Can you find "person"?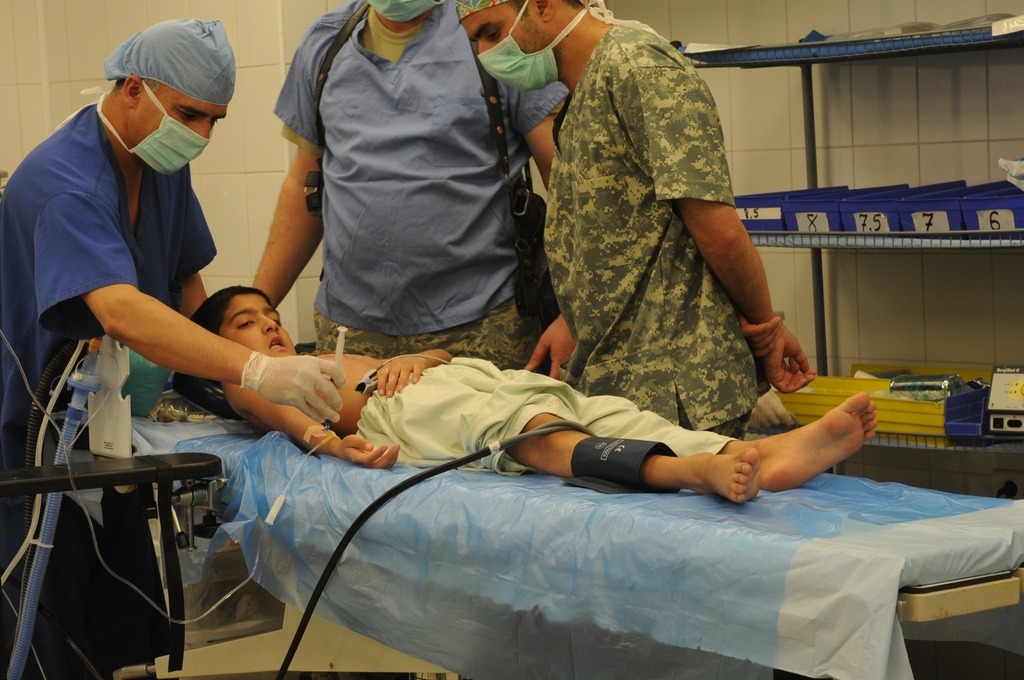
Yes, bounding box: bbox=[443, 0, 819, 436].
